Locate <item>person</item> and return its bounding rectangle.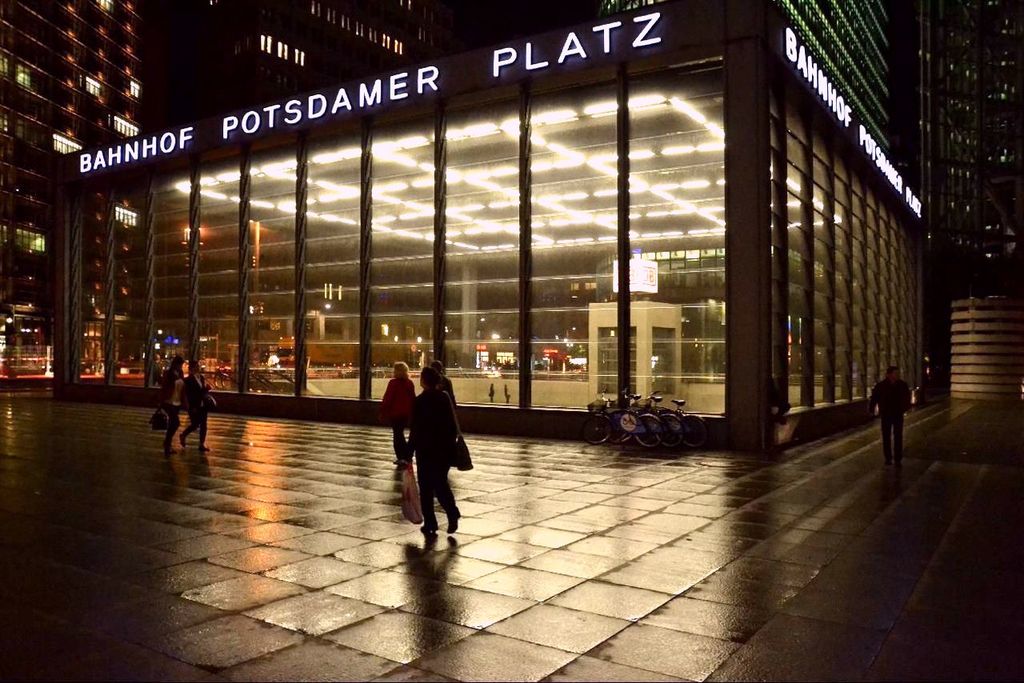
{"left": 382, "top": 364, "right": 412, "bottom": 468}.
